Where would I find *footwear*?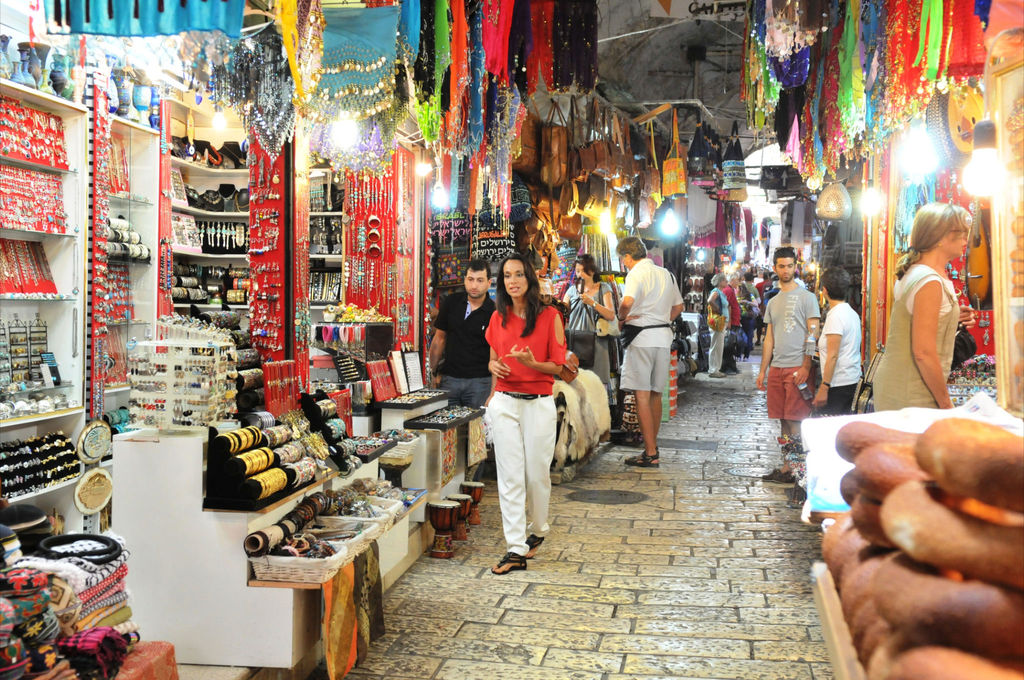
At (left=707, top=370, right=727, bottom=378).
